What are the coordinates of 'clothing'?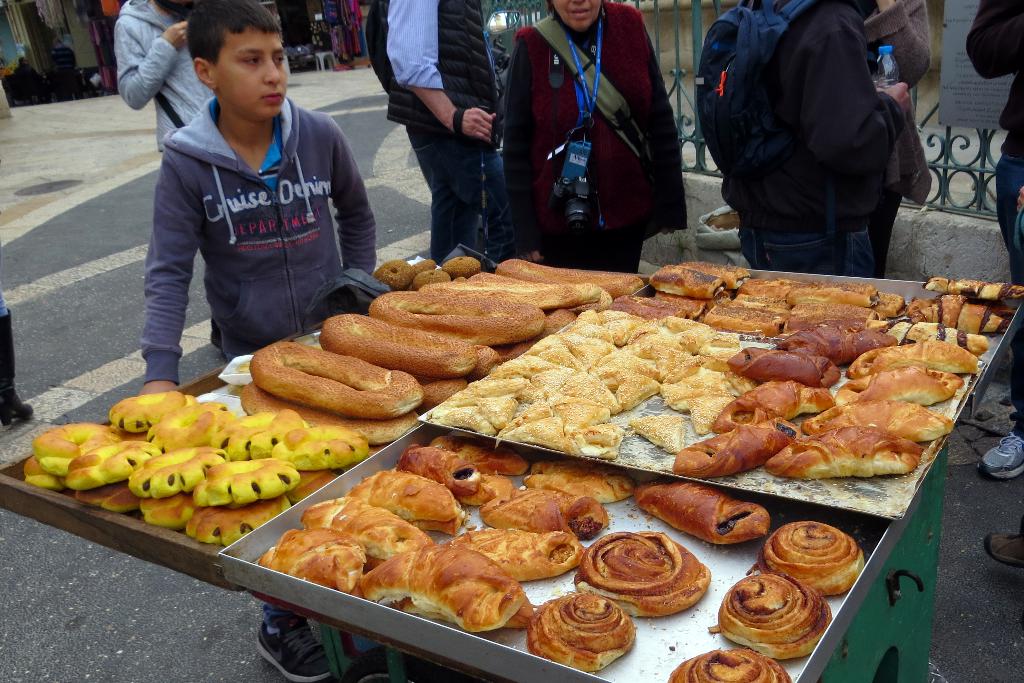
[x1=115, y1=0, x2=218, y2=161].
